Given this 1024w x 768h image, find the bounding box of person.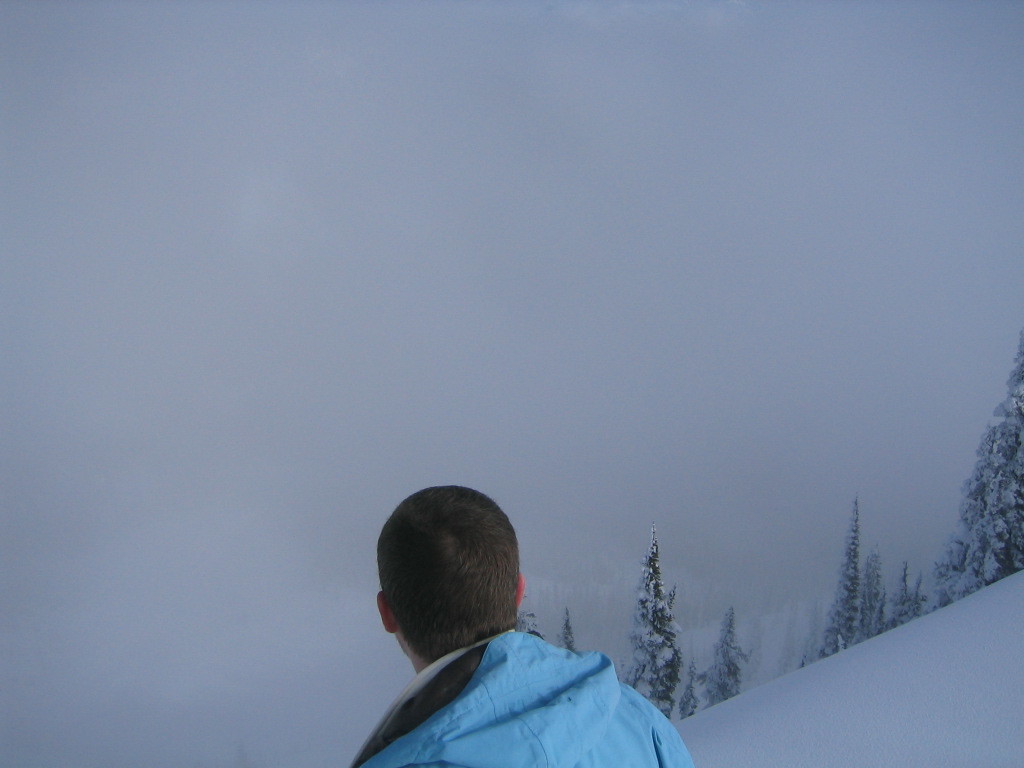
[x1=348, y1=478, x2=696, y2=767].
